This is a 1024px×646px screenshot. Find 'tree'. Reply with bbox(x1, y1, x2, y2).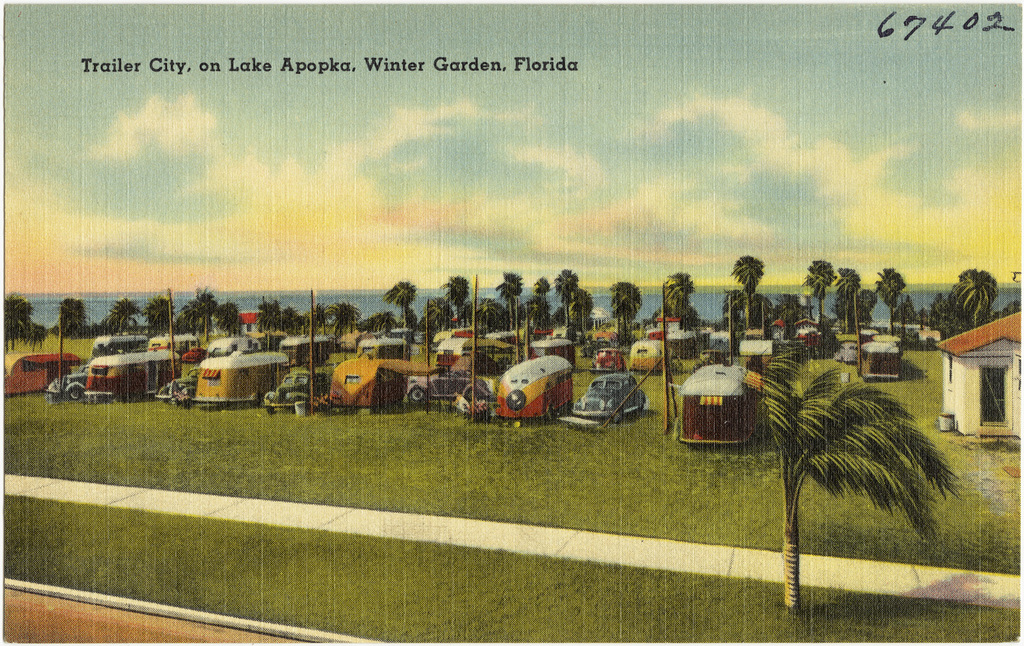
bbox(425, 305, 452, 327).
